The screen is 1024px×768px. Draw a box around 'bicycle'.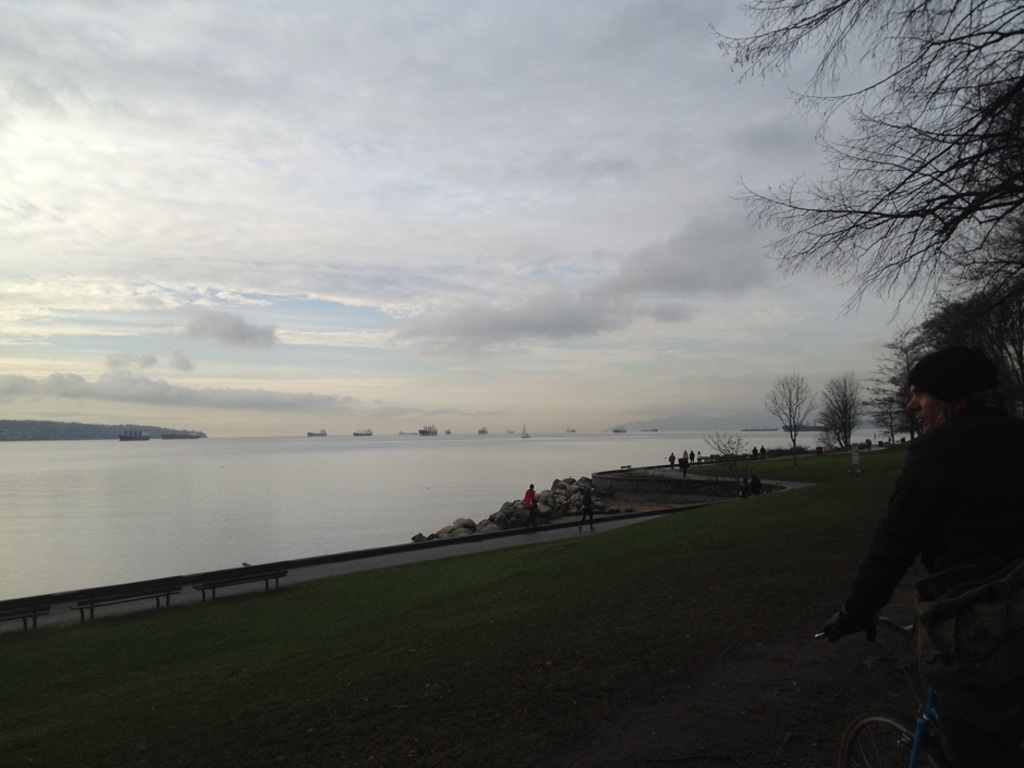
locate(814, 615, 1023, 767).
